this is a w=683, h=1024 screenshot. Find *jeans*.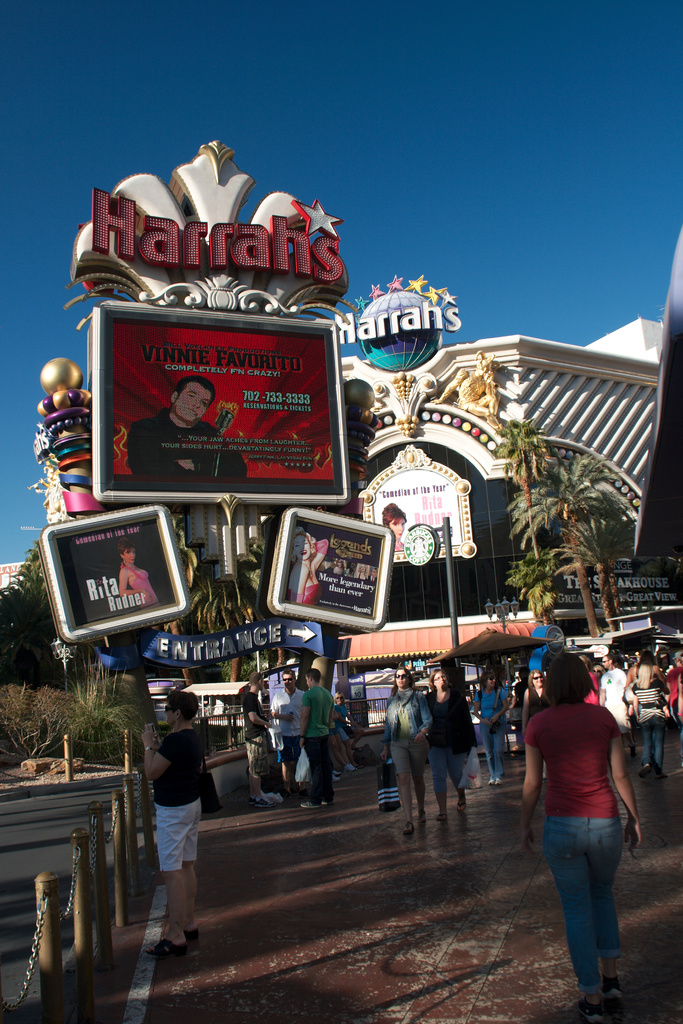
Bounding box: [559, 840, 644, 996].
